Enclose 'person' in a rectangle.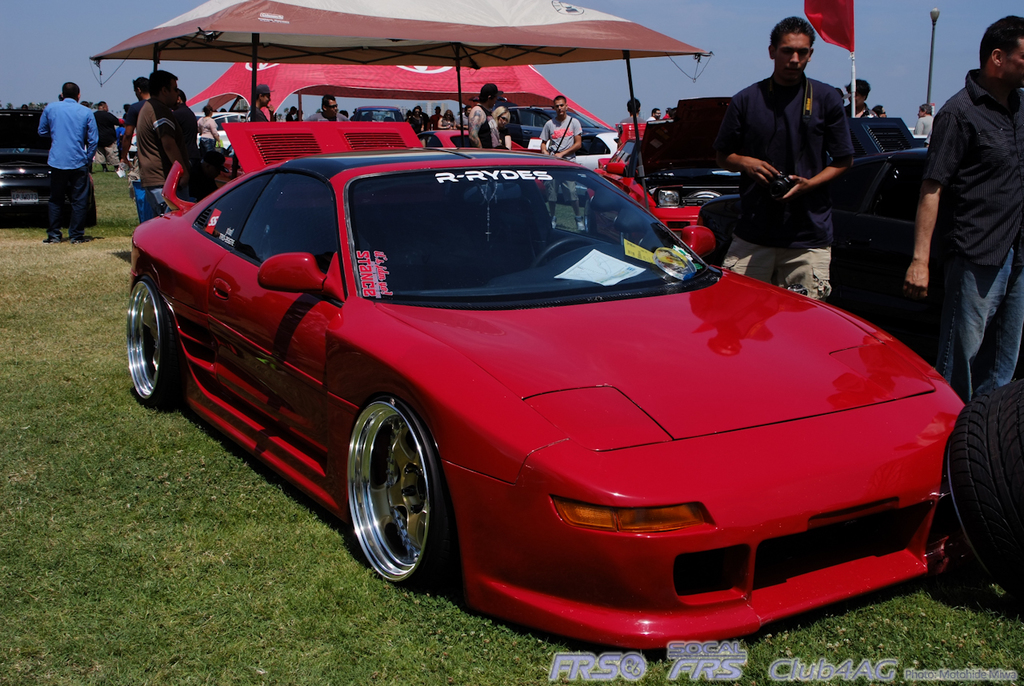
406, 107, 430, 131.
